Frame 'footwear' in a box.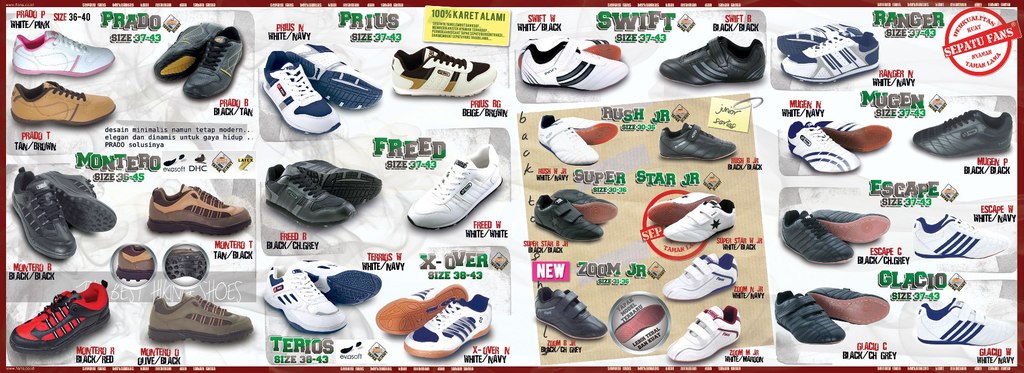
[166, 248, 203, 285].
